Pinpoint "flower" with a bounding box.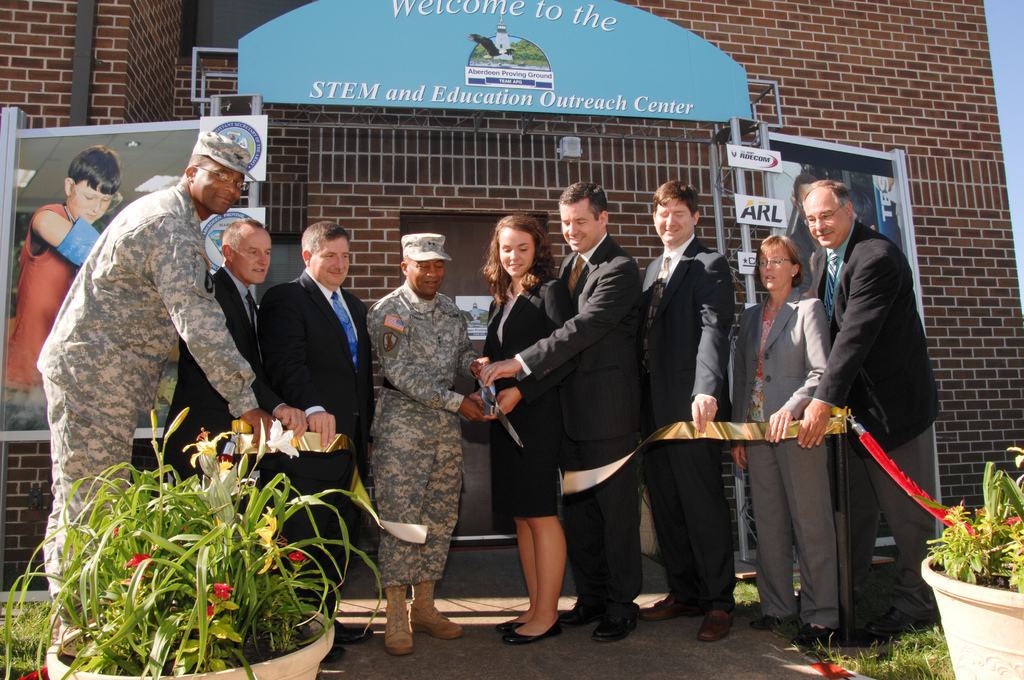
bbox=[948, 501, 968, 524].
